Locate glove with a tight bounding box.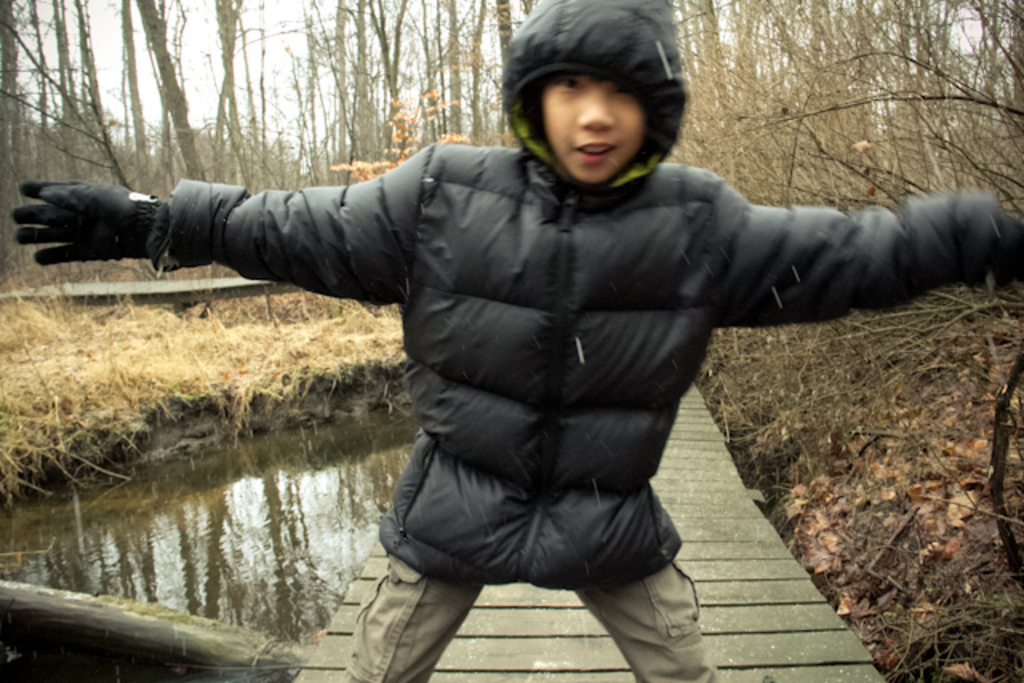
bbox=(5, 179, 173, 266).
